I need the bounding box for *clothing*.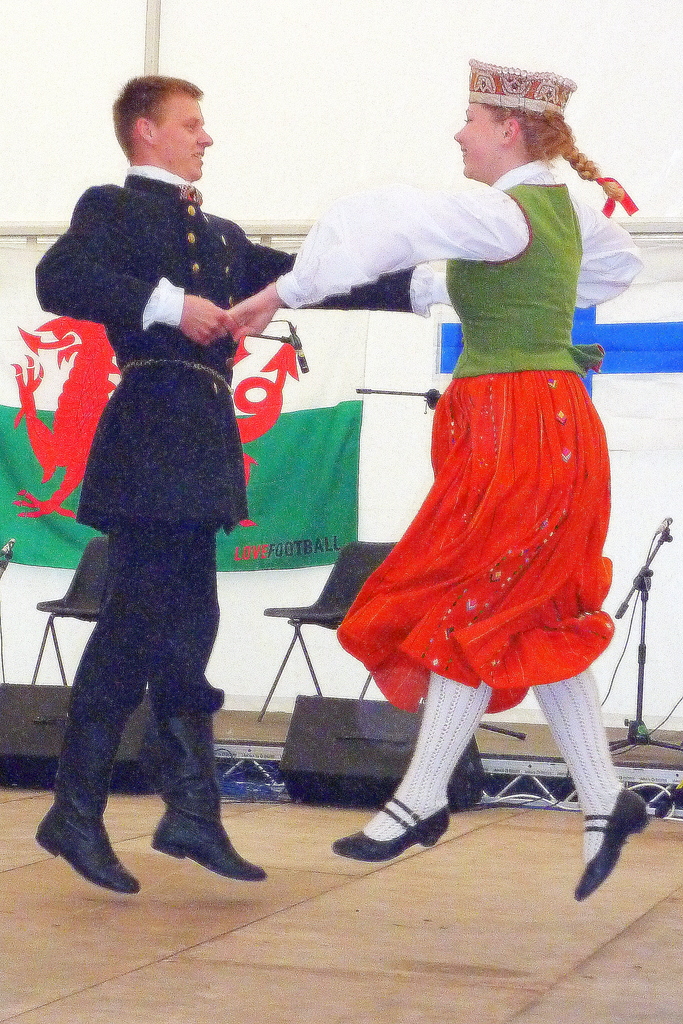
Here it is: region(26, 157, 404, 815).
